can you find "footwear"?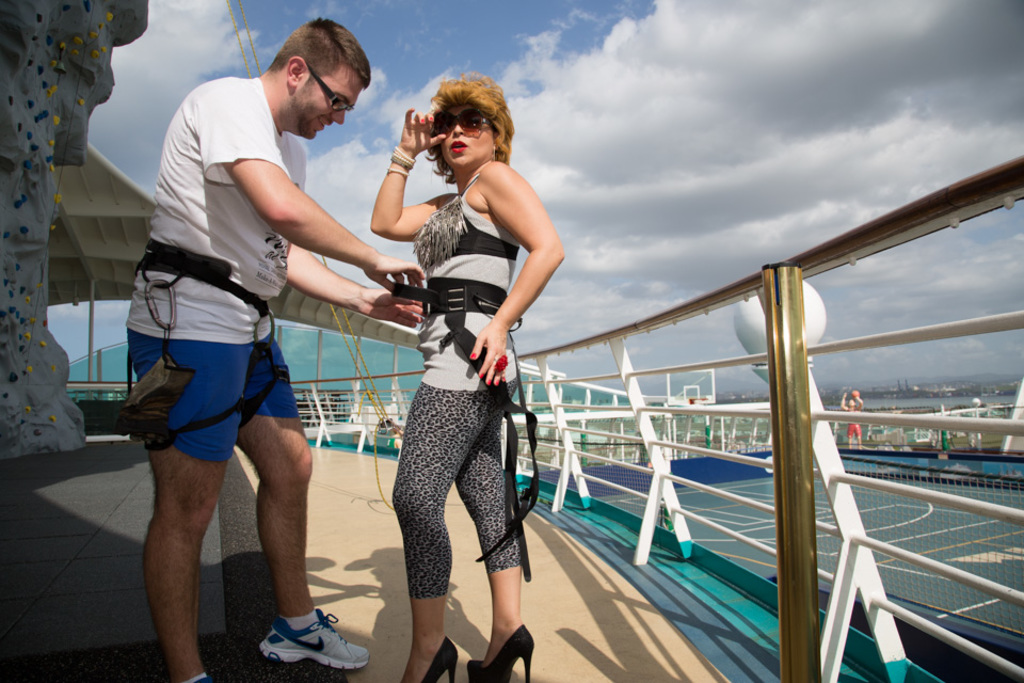
Yes, bounding box: region(467, 624, 535, 682).
